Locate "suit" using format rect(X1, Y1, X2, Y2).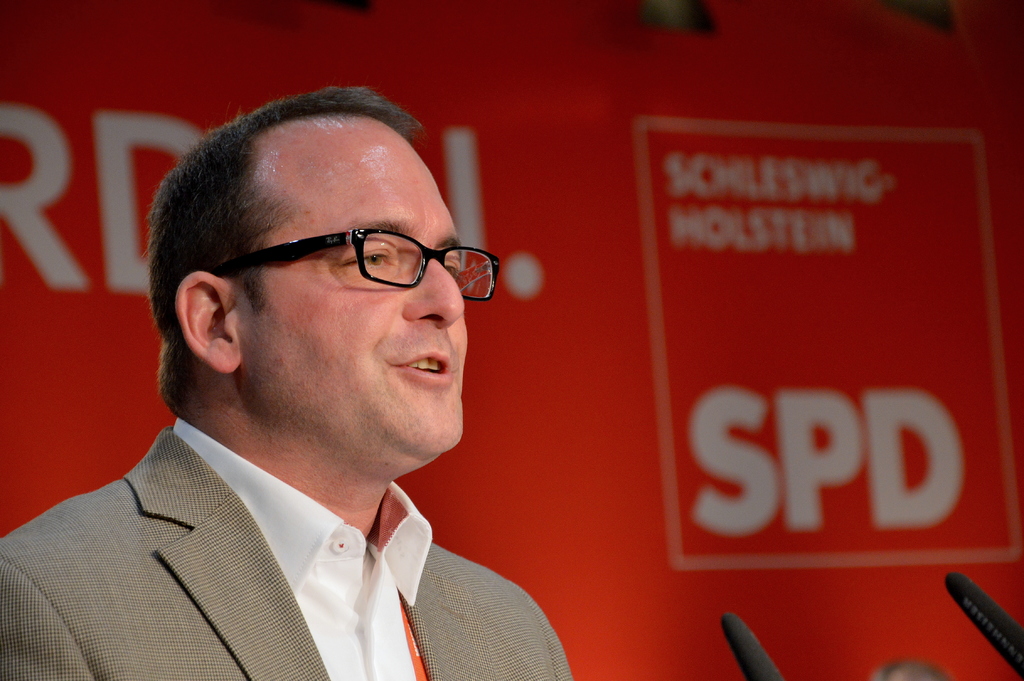
rect(9, 370, 582, 666).
